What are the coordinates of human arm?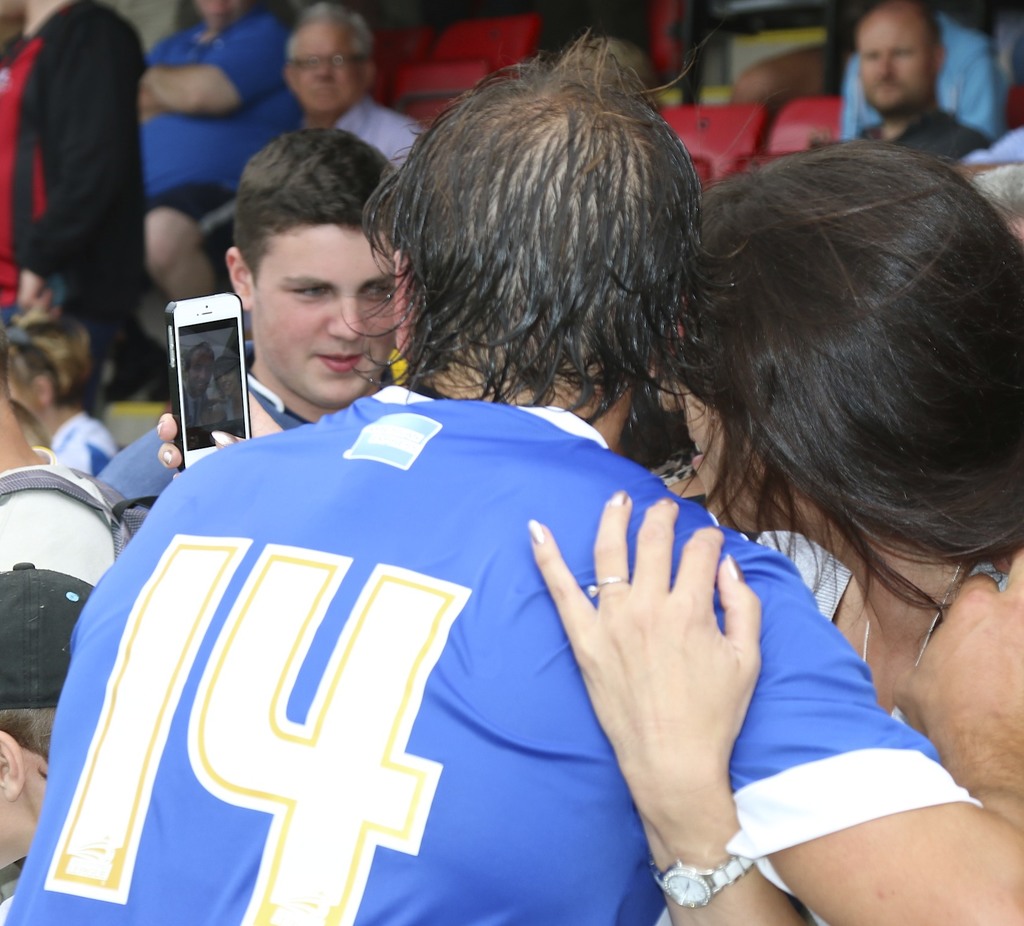
[x1=529, y1=499, x2=811, y2=925].
